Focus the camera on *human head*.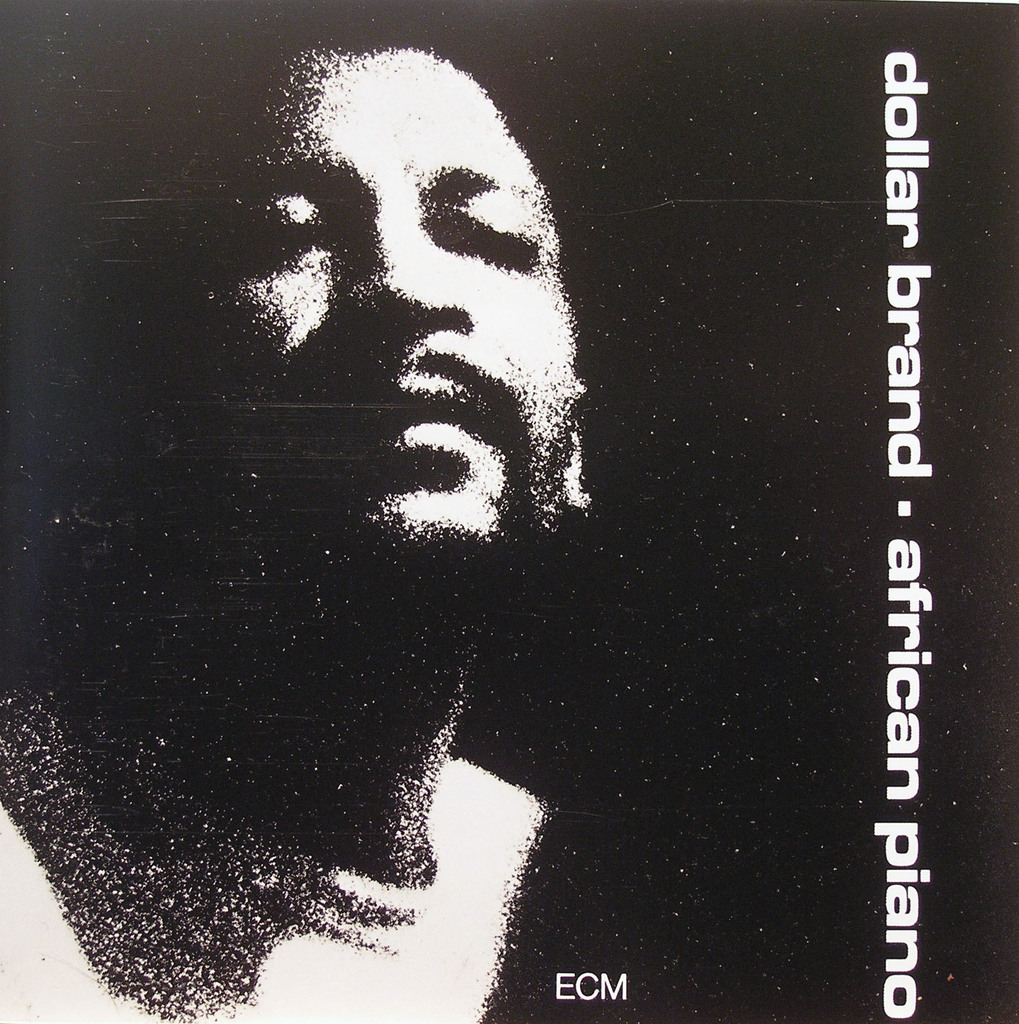
Focus region: [184, 8, 588, 572].
